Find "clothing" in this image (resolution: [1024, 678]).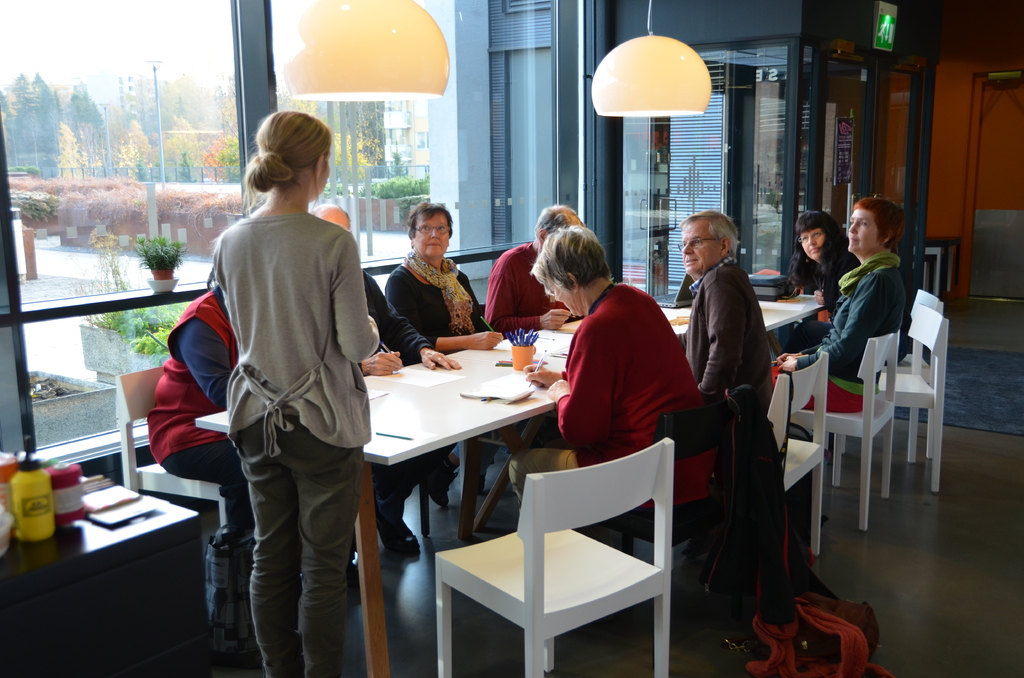
(797,242,855,306).
